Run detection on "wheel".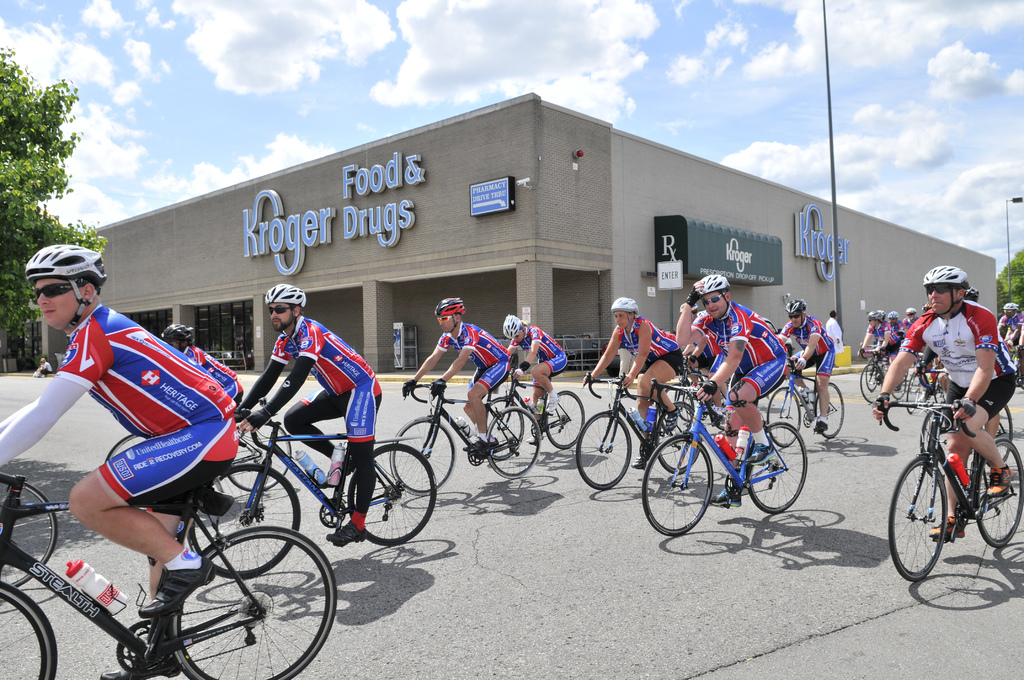
Result: {"x1": 816, "y1": 382, "x2": 845, "y2": 438}.
